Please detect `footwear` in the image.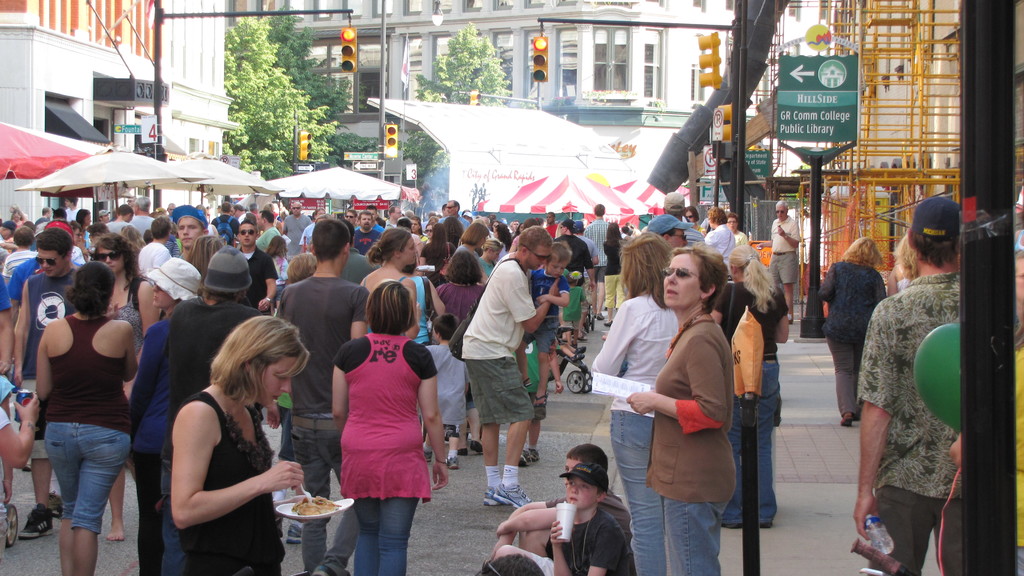
box=[287, 521, 304, 545].
